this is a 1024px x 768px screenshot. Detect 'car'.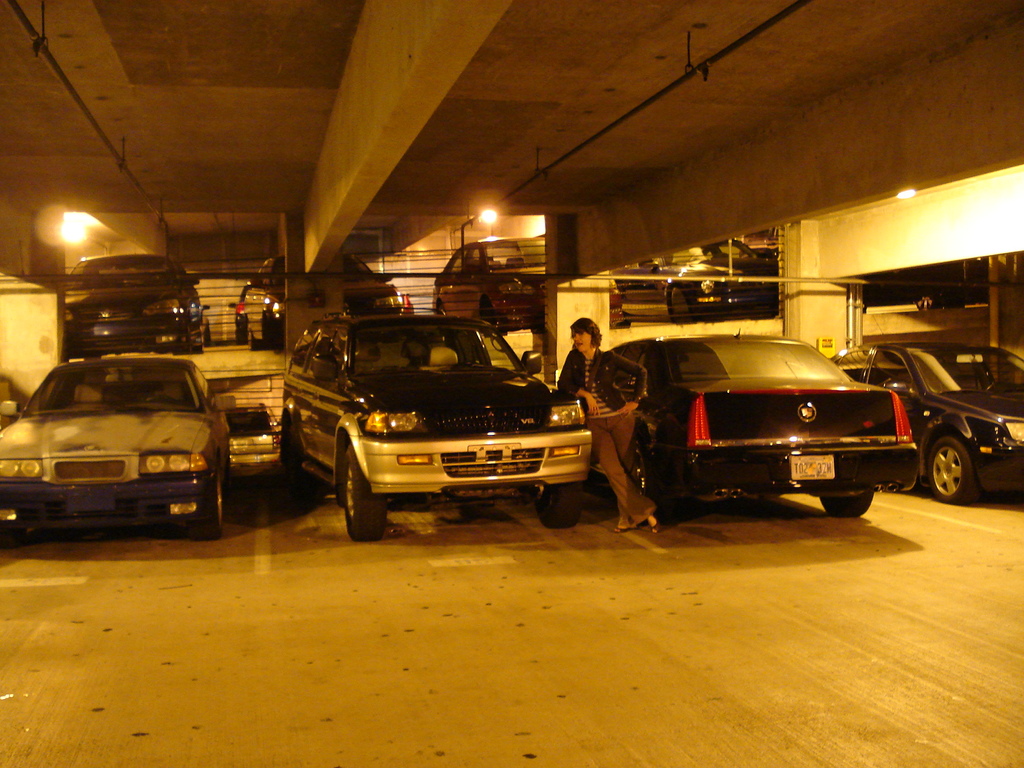
region(0, 236, 1023, 539).
